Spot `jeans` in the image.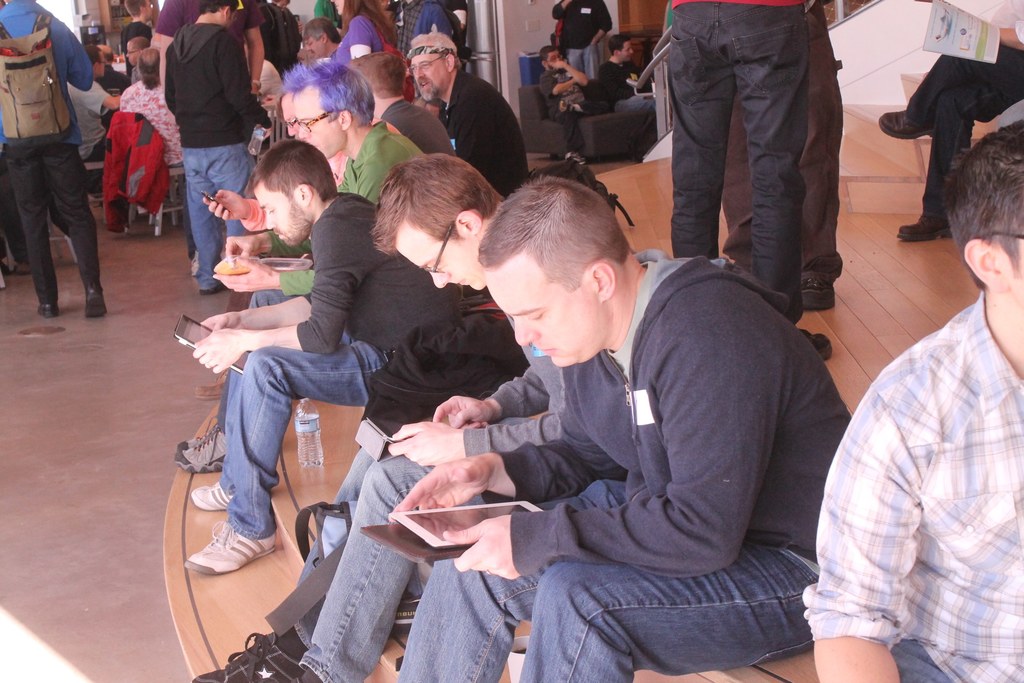
`jeans` found at (307, 457, 488, 682).
